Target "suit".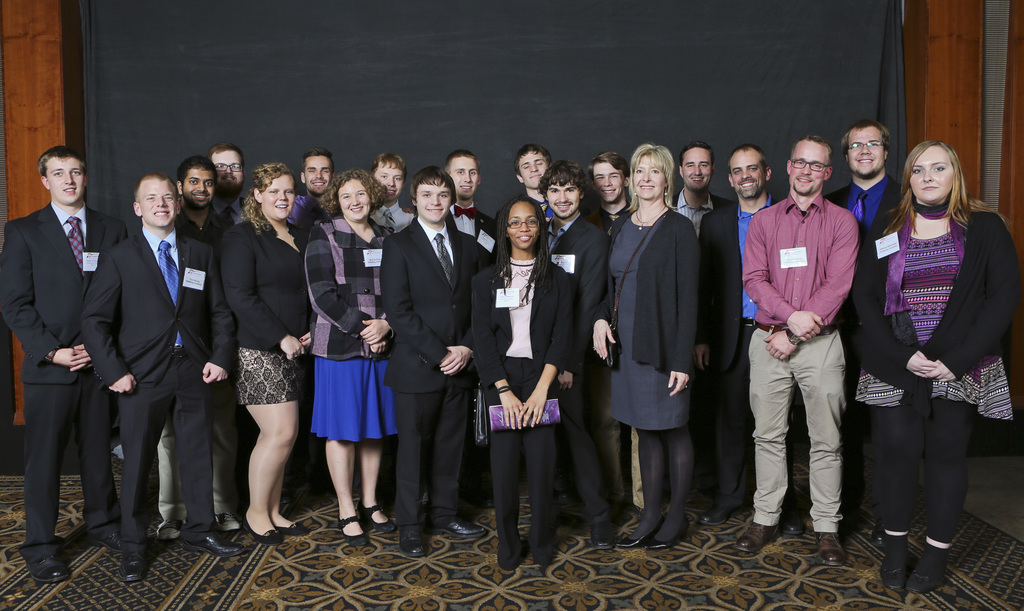
Target region: 444:204:500:250.
